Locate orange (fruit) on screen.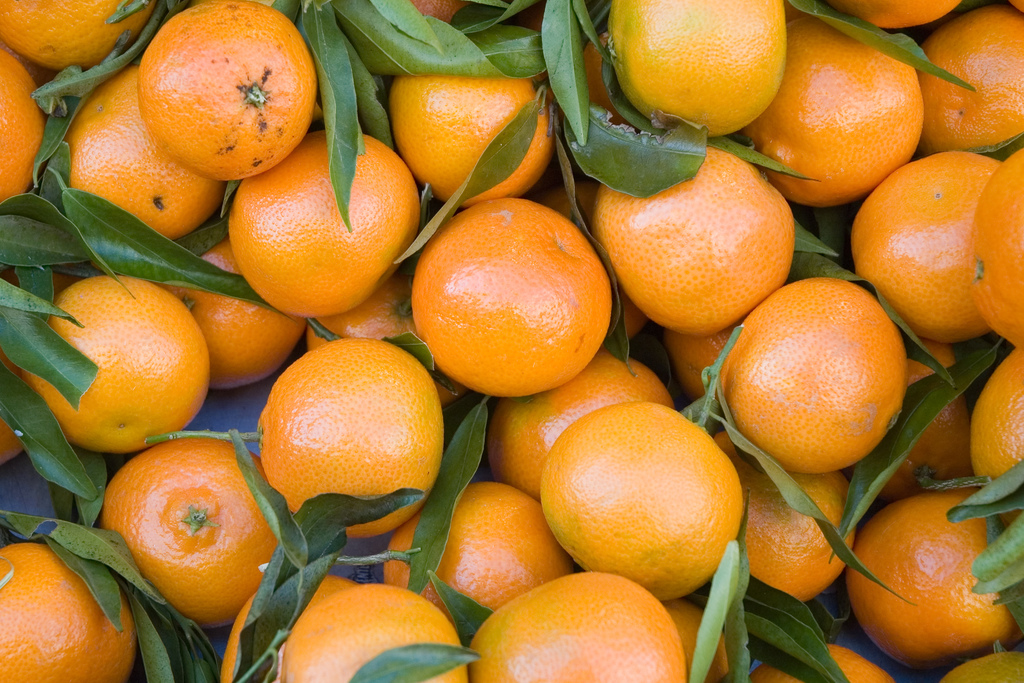
On screen at box=[541, 407, 744, 599].
